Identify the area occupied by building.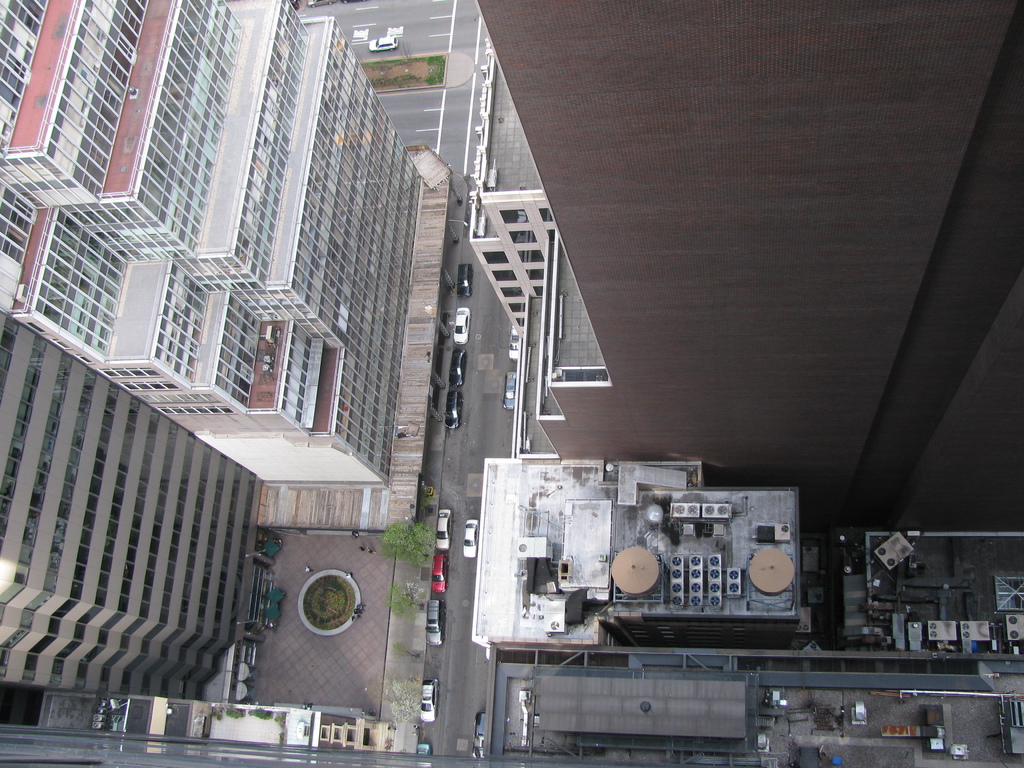
Area: 474, 0, 1021, 548.
